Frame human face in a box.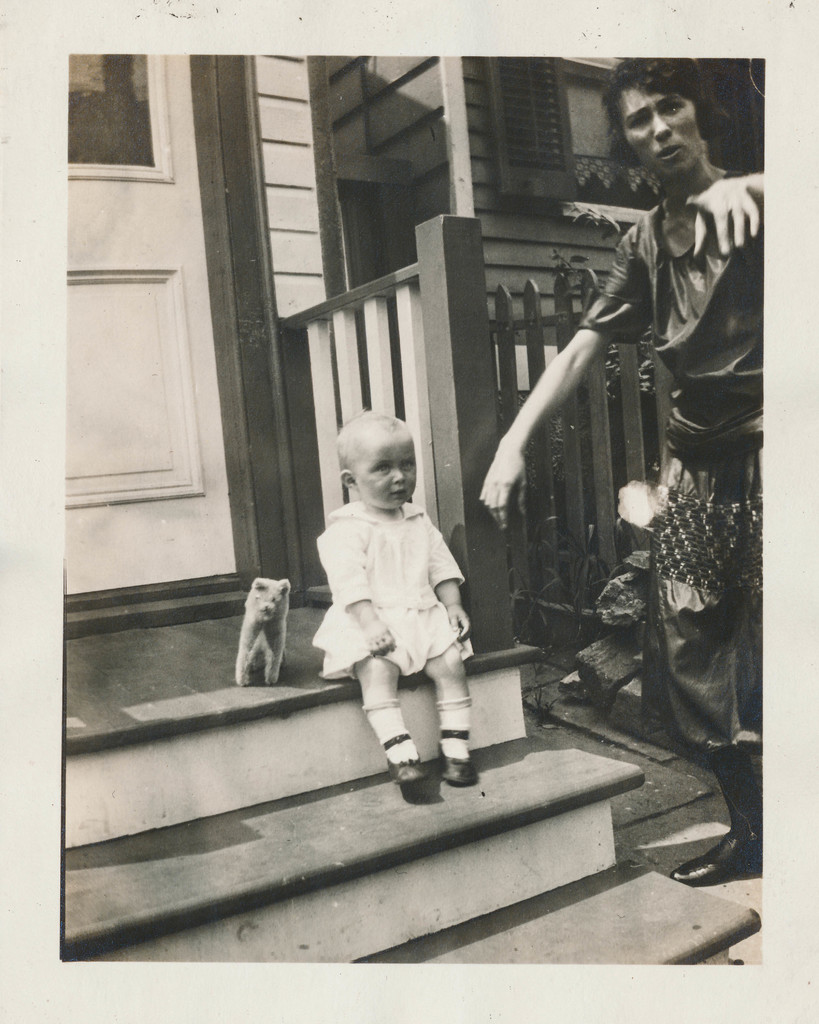
(x1=355, y1=438, x2=418, y2=509).
